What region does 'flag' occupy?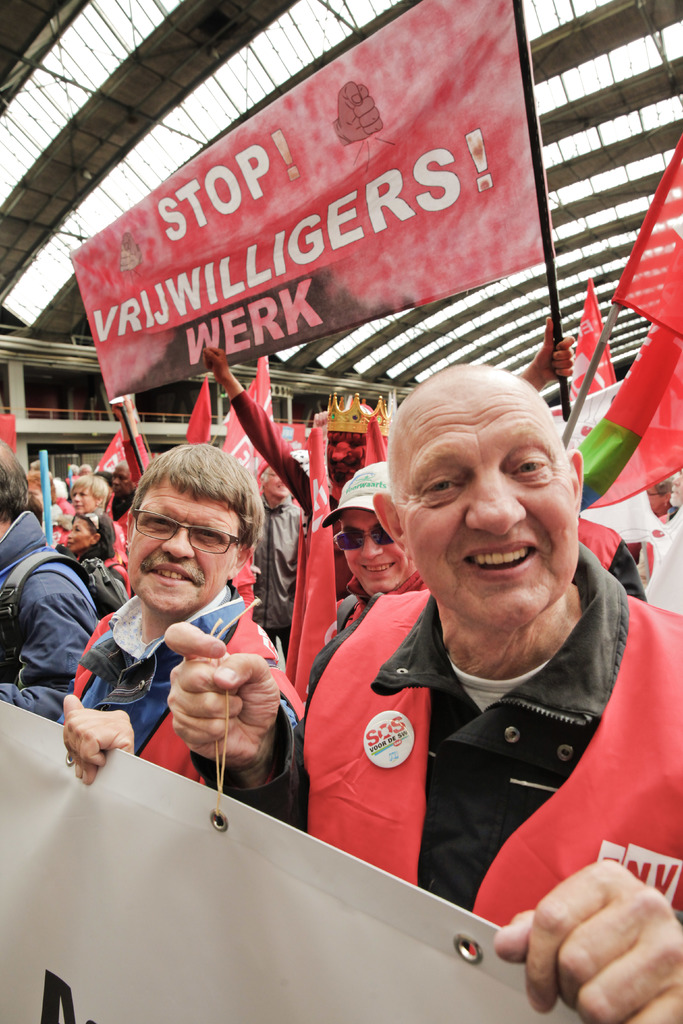
<bbox>559, 283, 618, 409</bbox>.
